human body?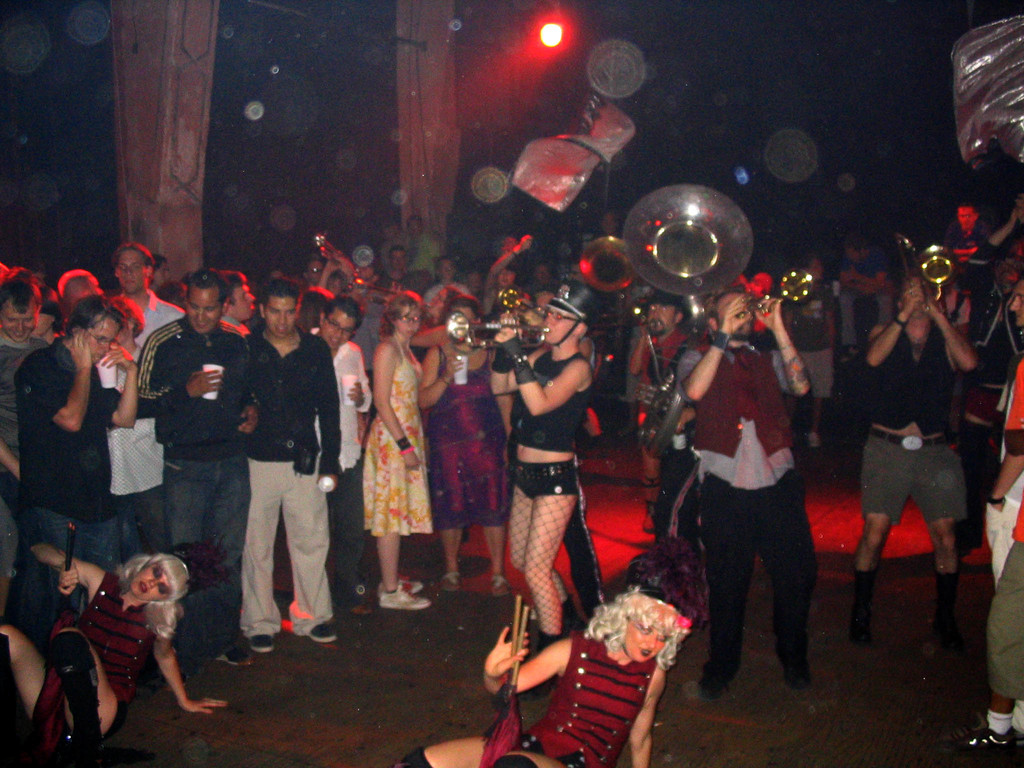
rect(51, 264, 96, 310)
